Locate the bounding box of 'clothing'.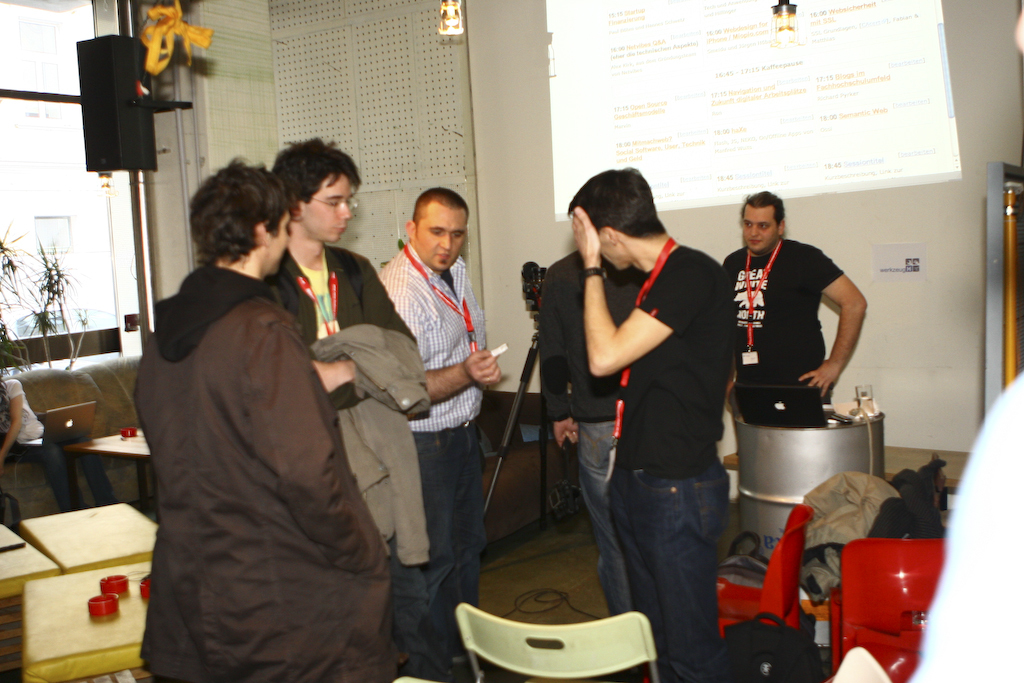
Bounding box: box(304, 324, 424, 567).
